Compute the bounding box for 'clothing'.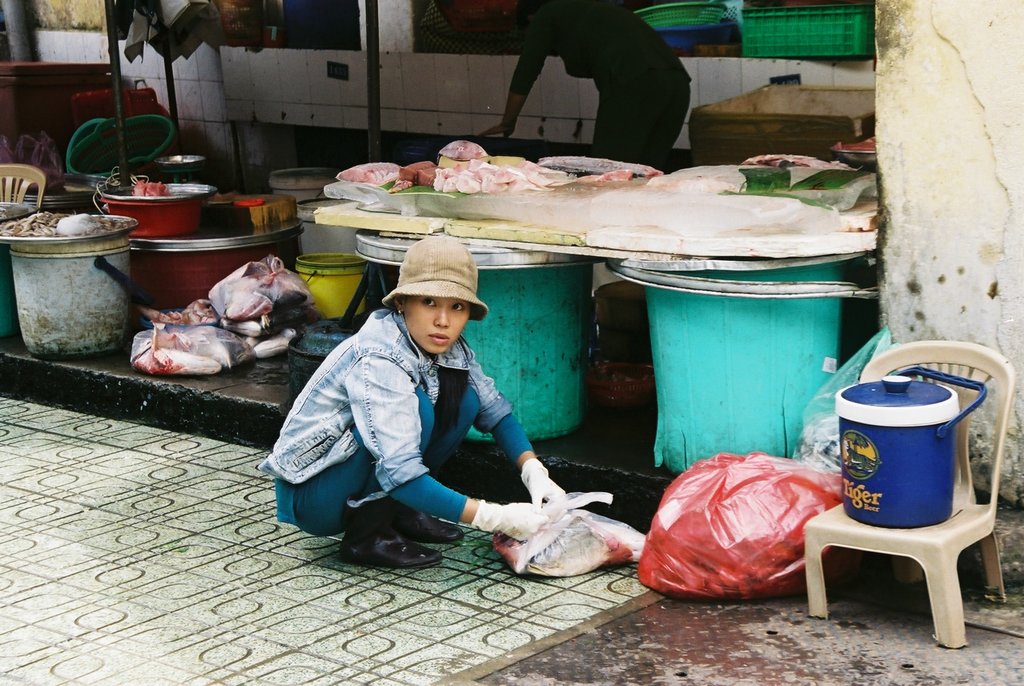
509,0,692,165.
